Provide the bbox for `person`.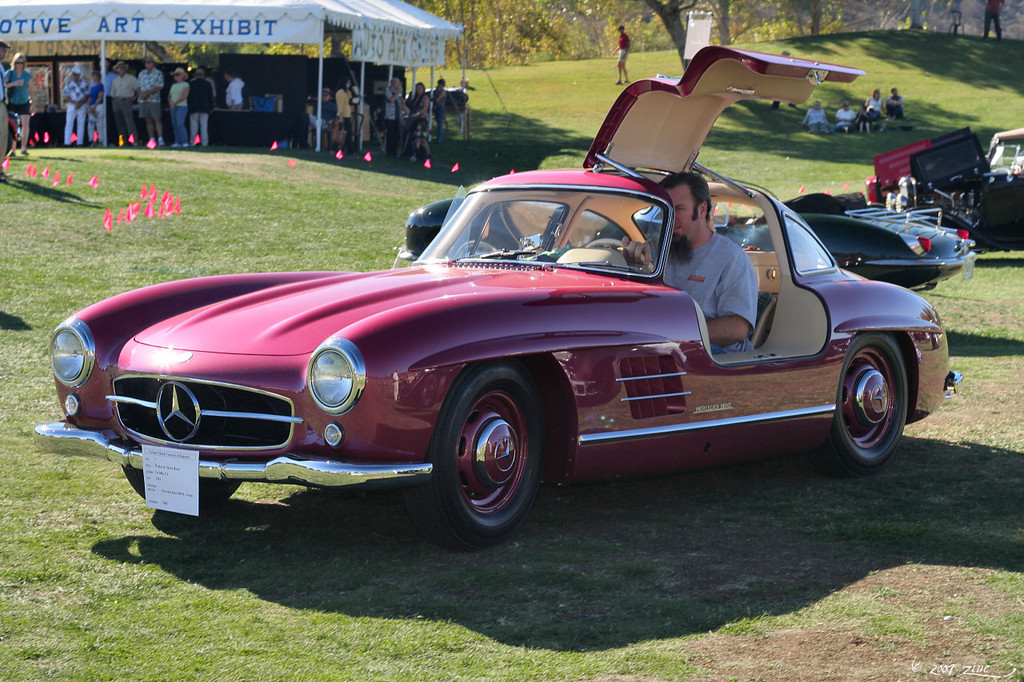
[left=610, top=23, right=638, bottom=85].
